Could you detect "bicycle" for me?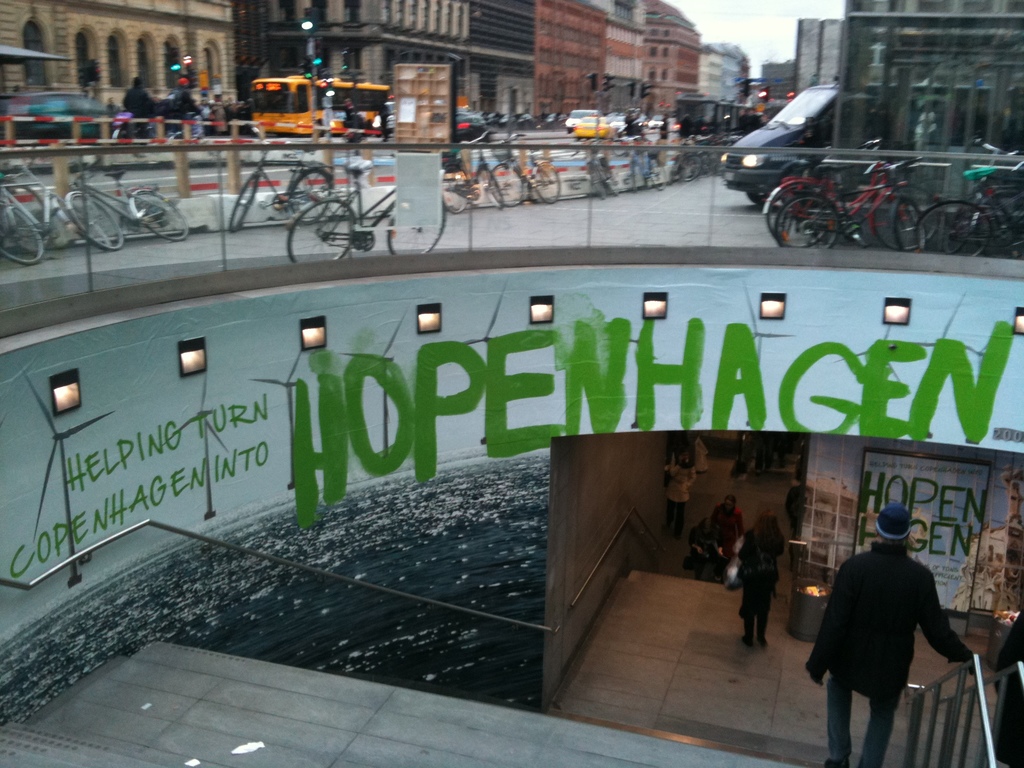
Detection result: <region>62, 129, 189, 252</region>.
